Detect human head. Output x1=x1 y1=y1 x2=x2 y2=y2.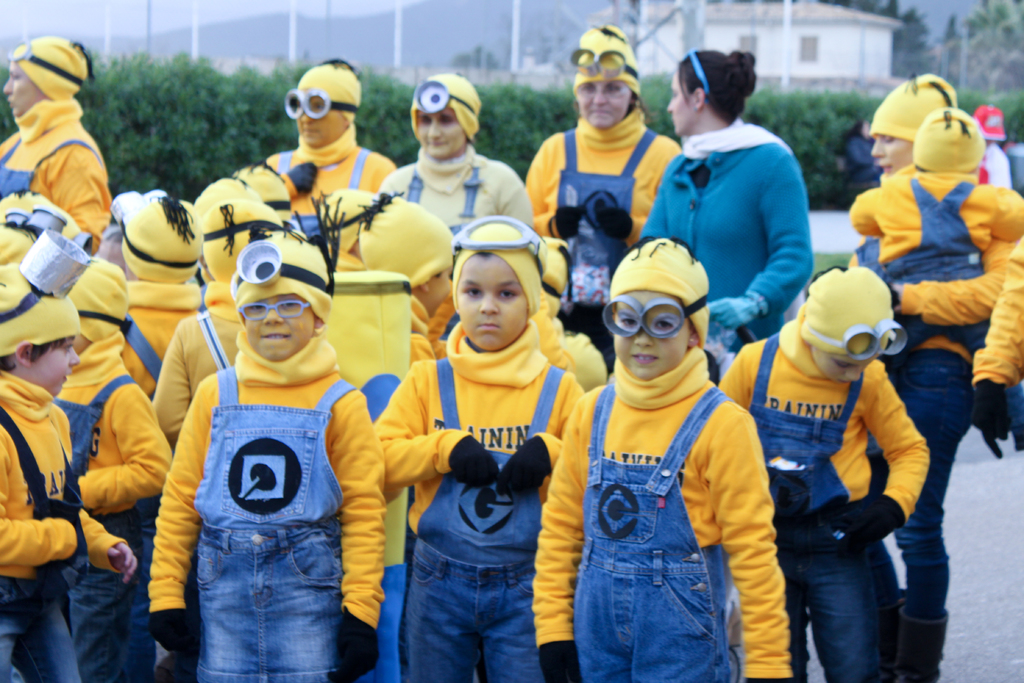
x1=283 y1=57 x2=362 y2=145.
